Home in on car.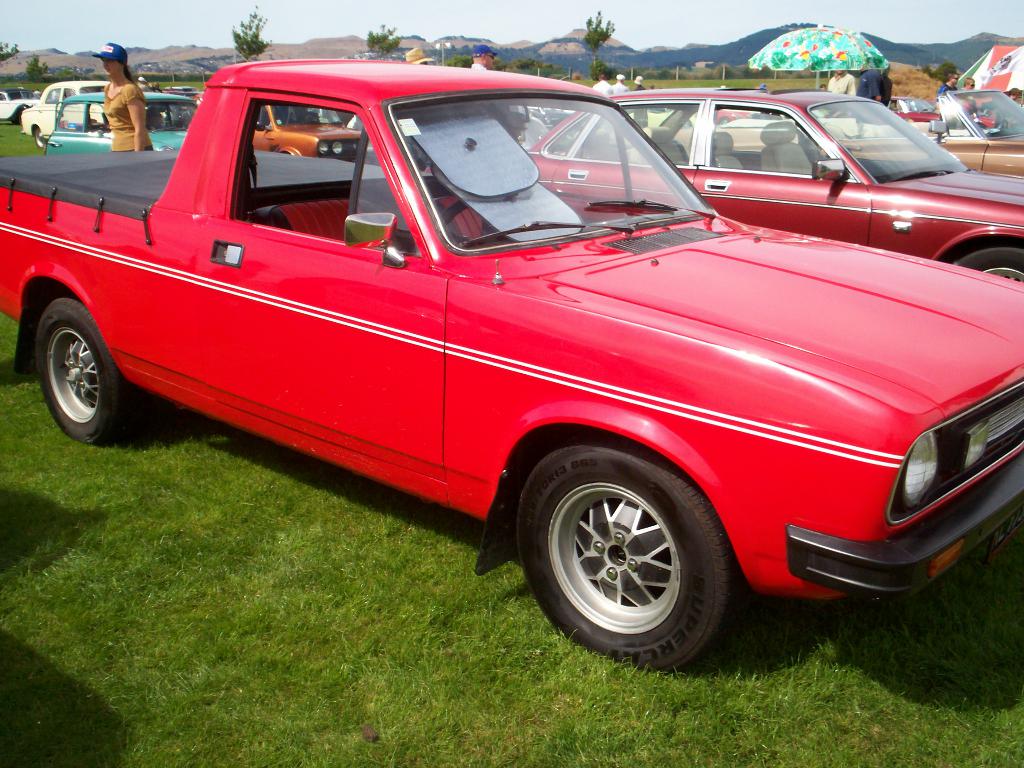
Homed in at x1=627, y1=104, x2=883, y2=163.
